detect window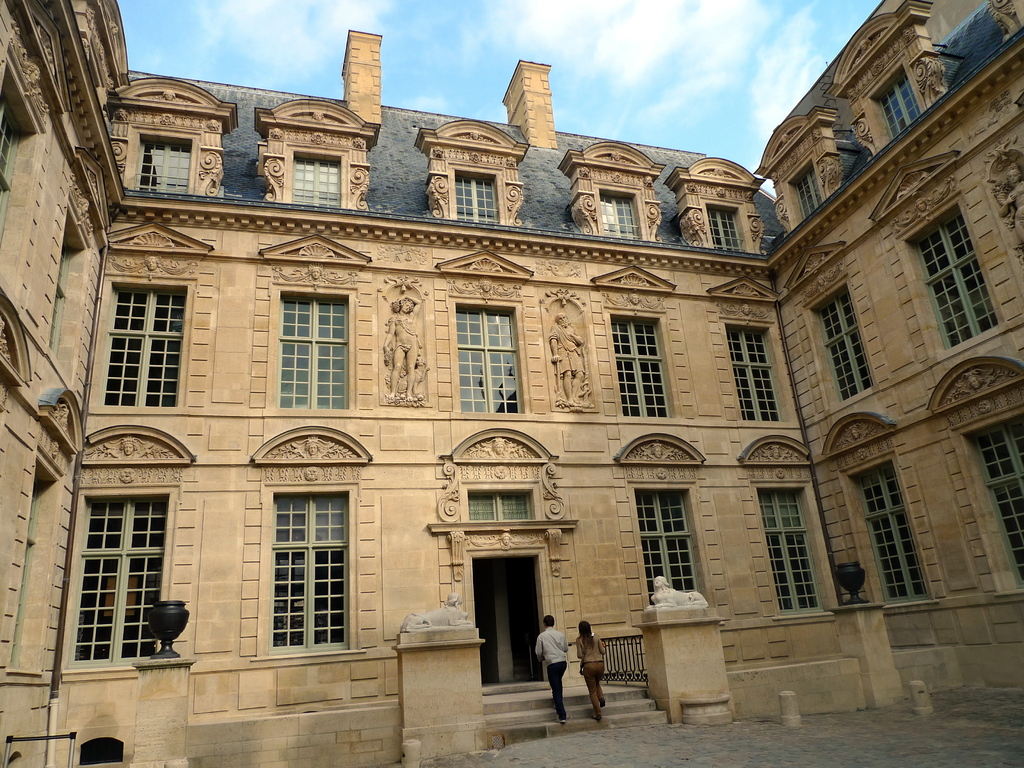
left=274, top=492, right=357, bottom=647
